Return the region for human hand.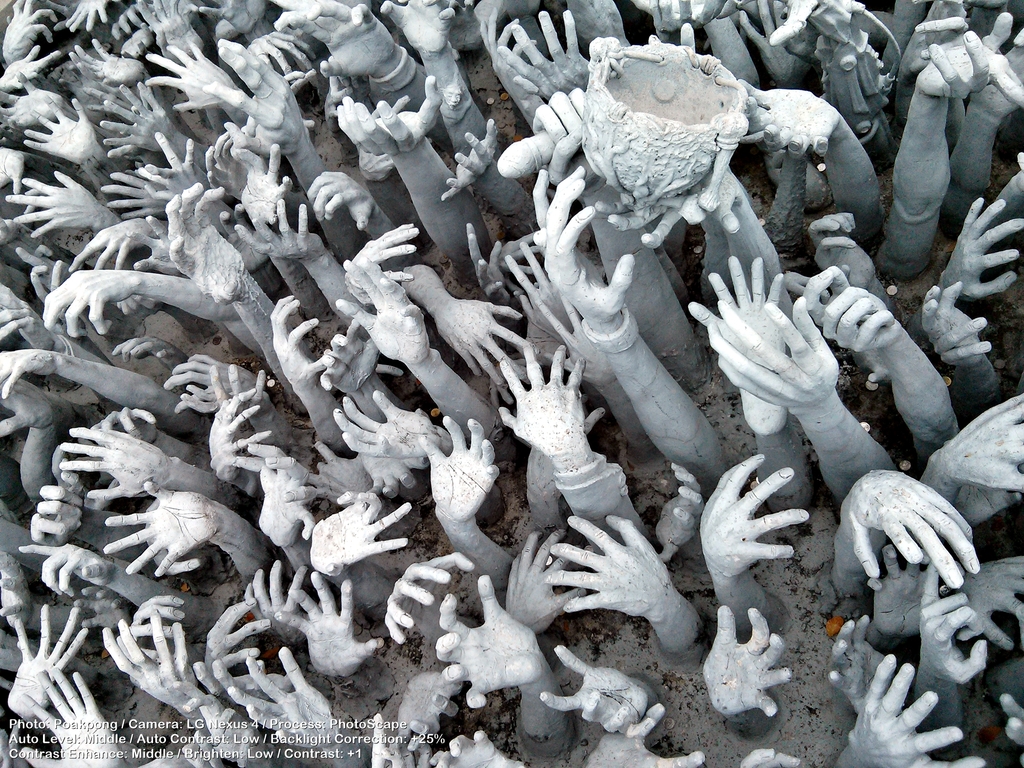
(x1=35, y1=264, x2=162, y2=344).
